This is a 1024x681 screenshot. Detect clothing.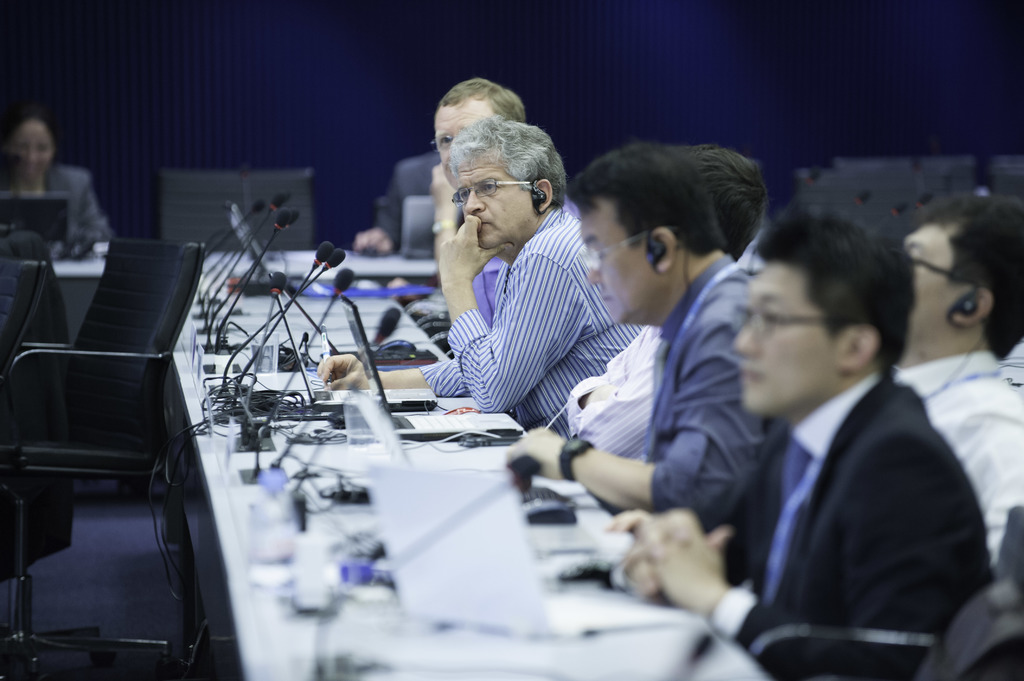
{"x1": 643, "y1": 252, "x2": 778, "y2": 529}.
